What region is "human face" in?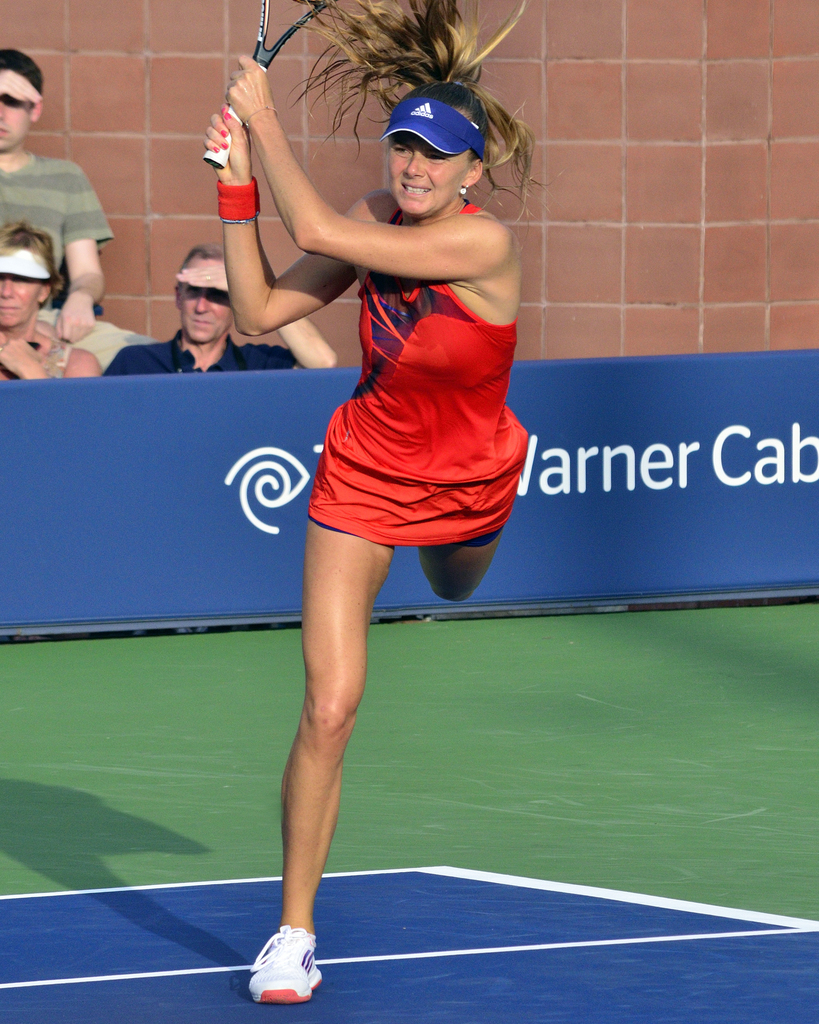
392/127/464/214.
